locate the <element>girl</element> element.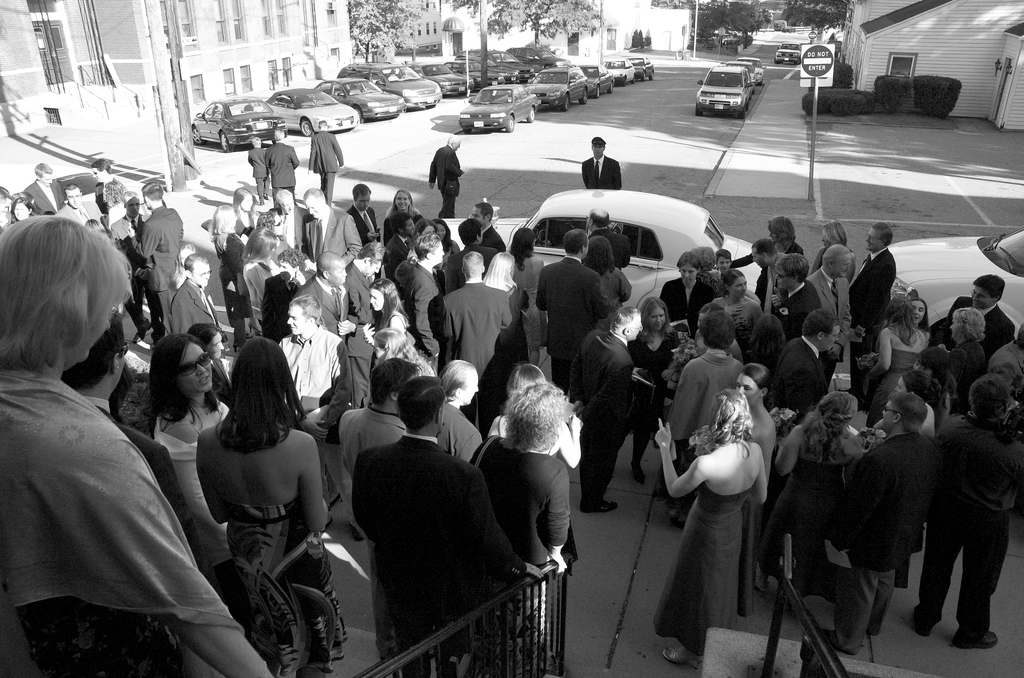
Element bbox: (x1=870, y1=294, x2=925, y2=428).
